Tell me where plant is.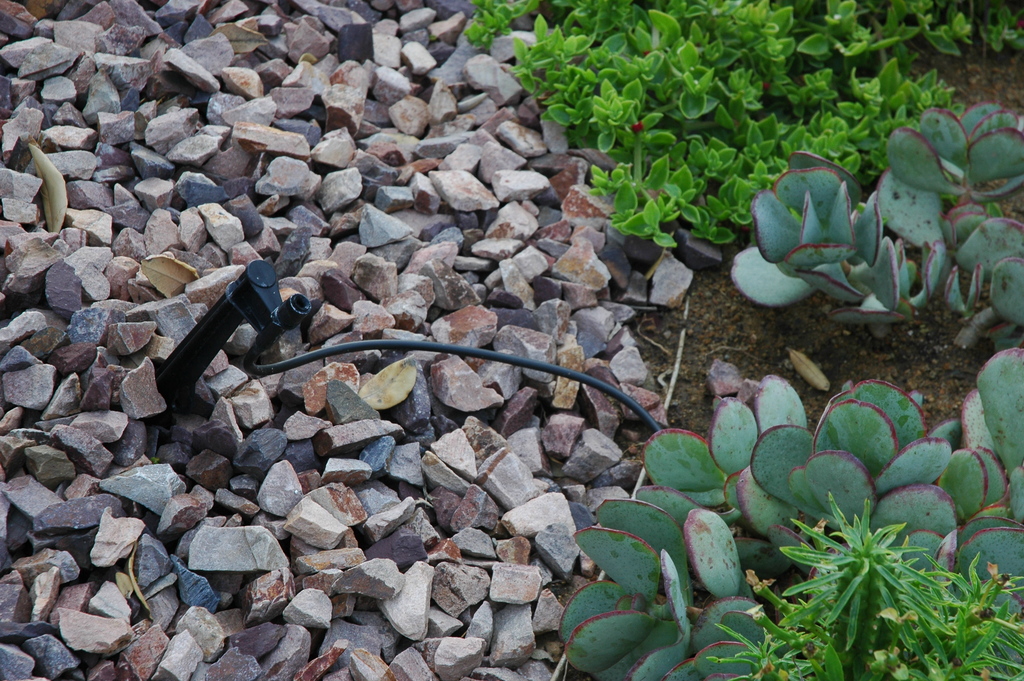
plant is at 626/370/868/610.
